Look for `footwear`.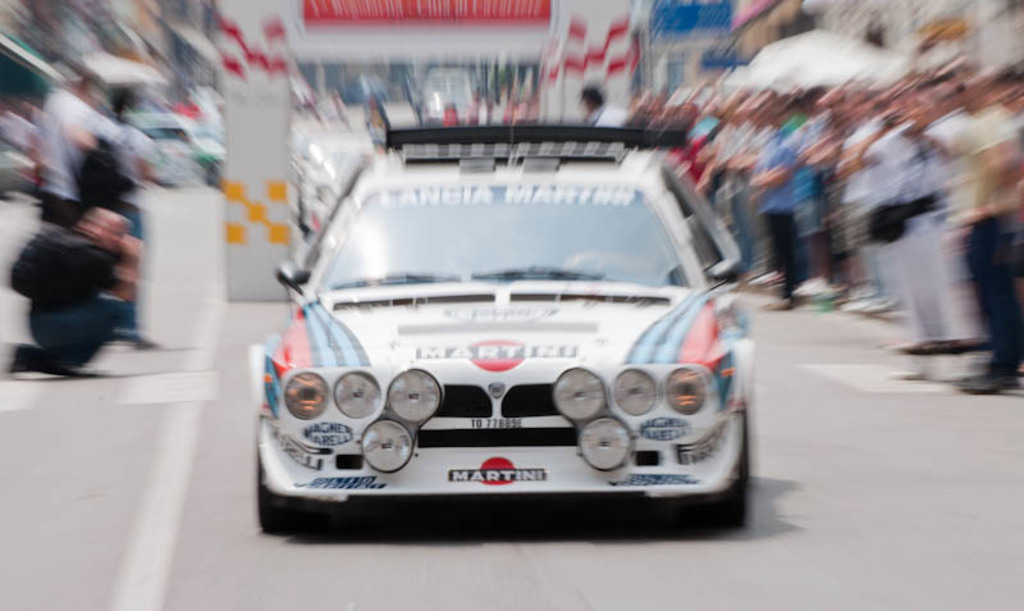
Found: 955/366/1019/398.
